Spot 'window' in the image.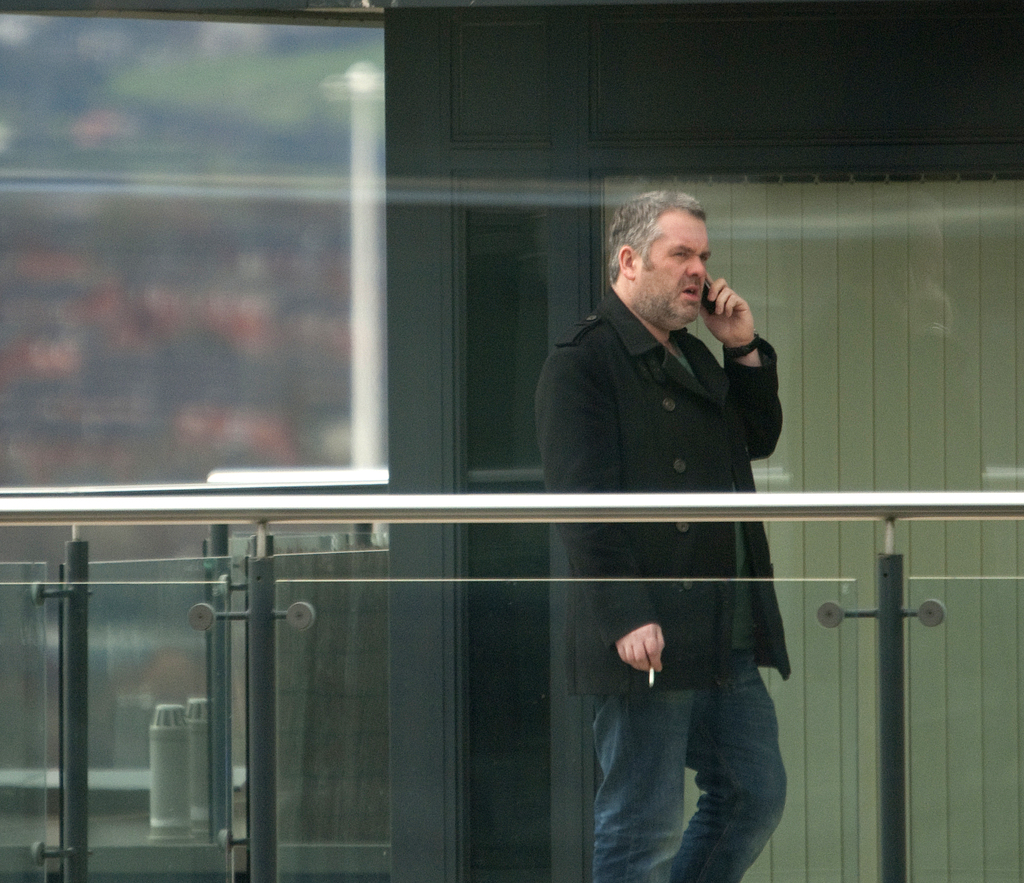
'window' found at locate(0, 0, 396, 518).
